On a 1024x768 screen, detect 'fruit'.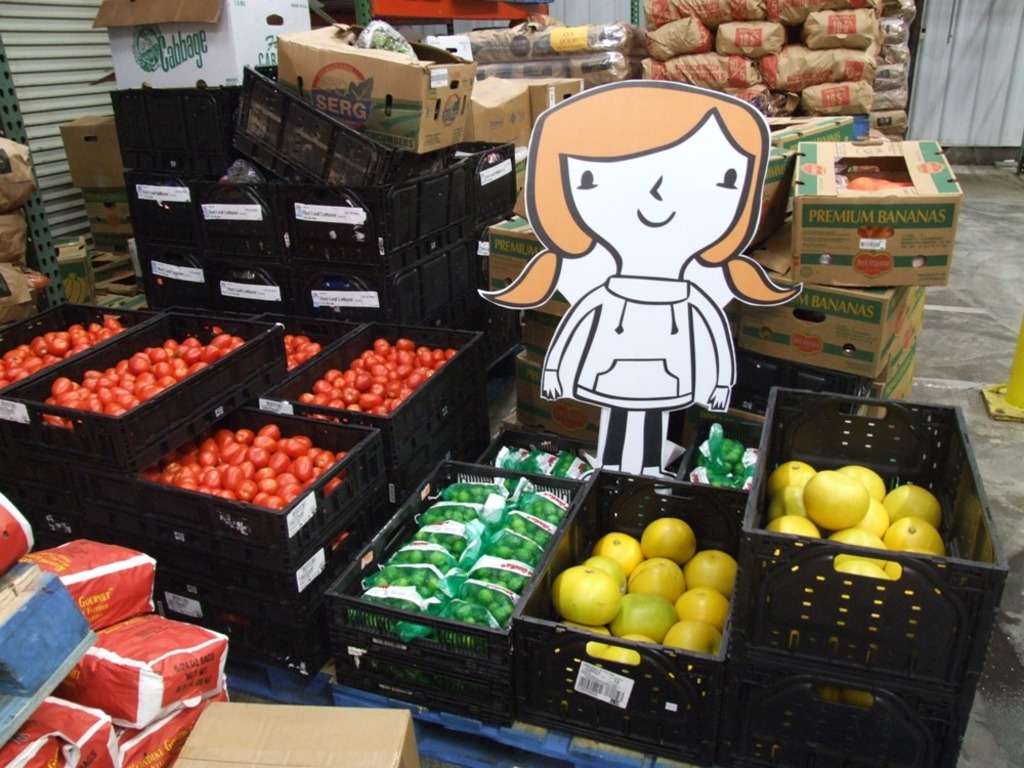
x1=804, y1=470, x2=870, y2=534.
